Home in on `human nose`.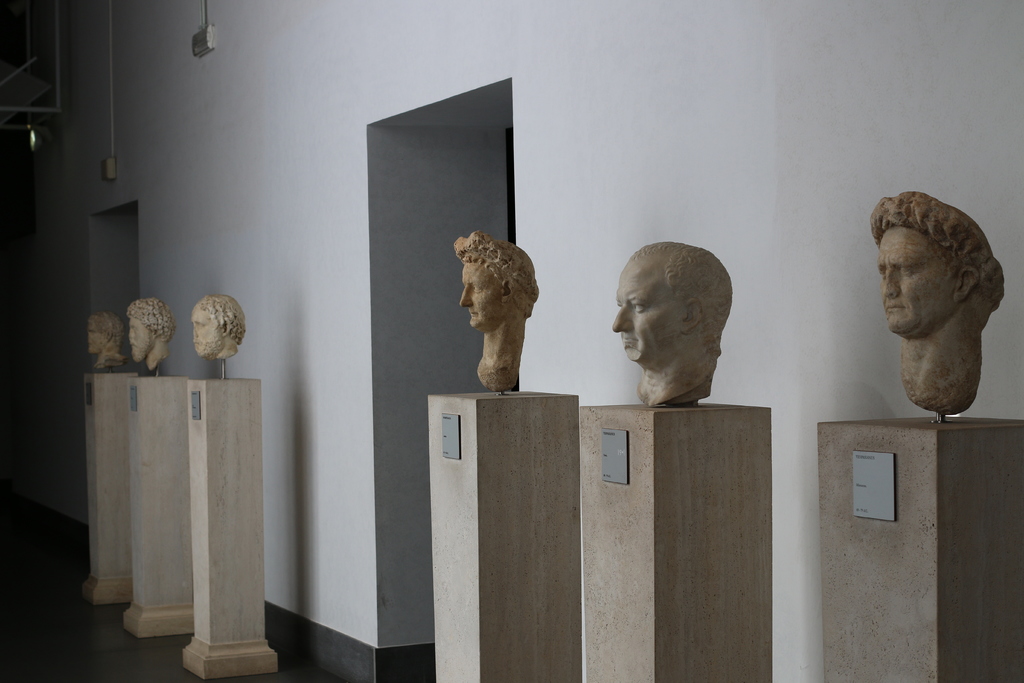
Homed in at crop(605, 307, 632, 334).
